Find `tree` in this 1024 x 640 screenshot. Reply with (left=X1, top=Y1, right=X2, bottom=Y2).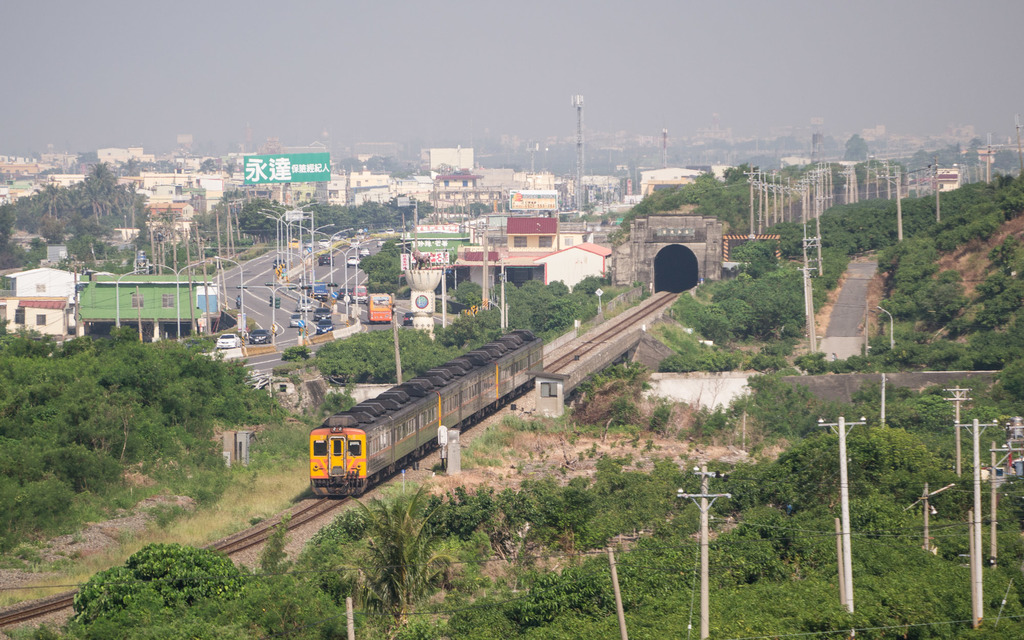
(left=426, top=491, right=493, bottom=576).
